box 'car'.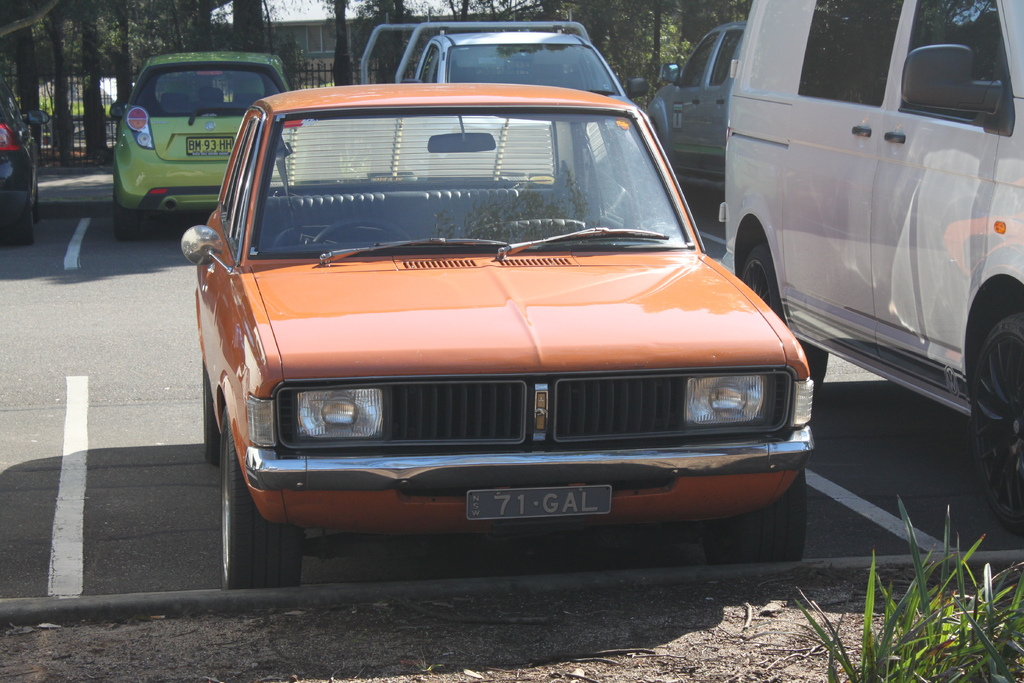
0 100 51 247.
